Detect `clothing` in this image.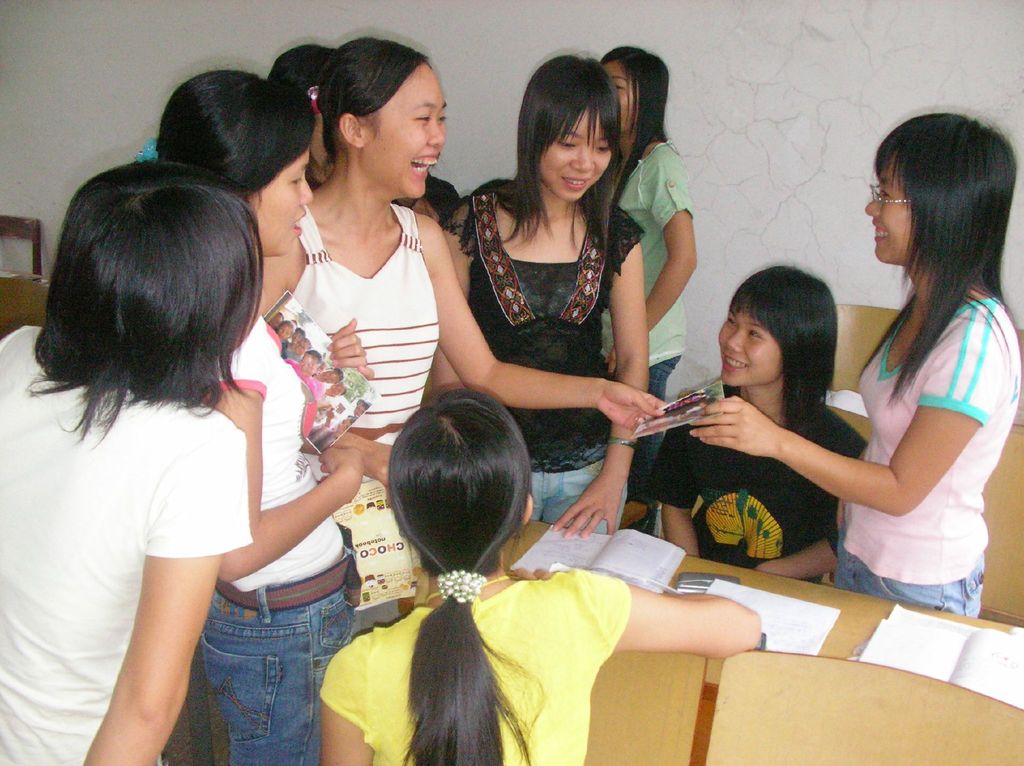
Detection: left=649, top=387, right=868, bottom=585.
